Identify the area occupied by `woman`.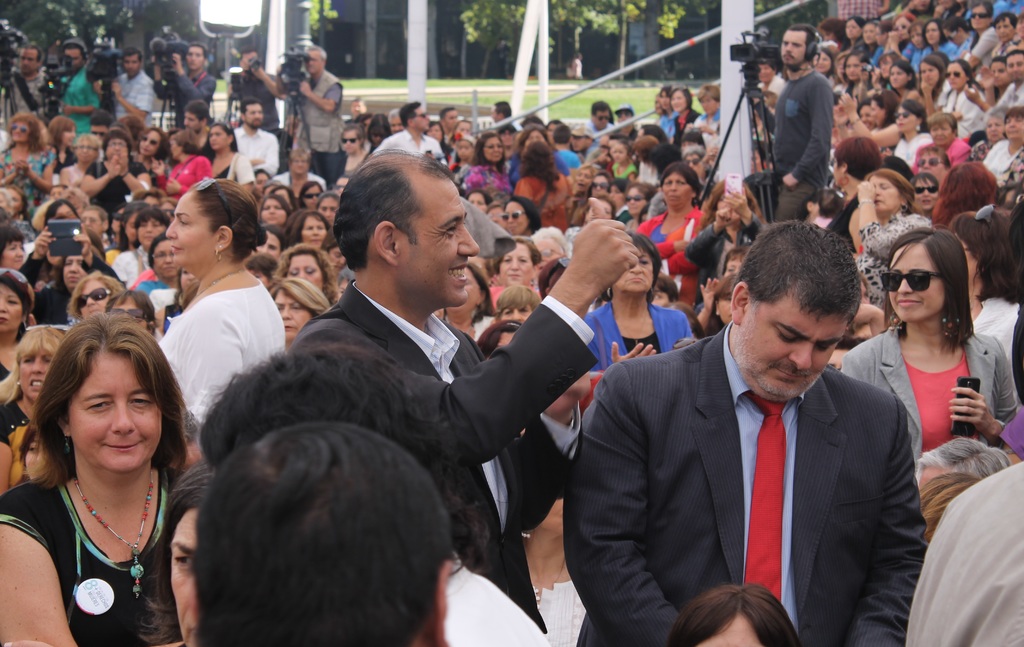
Area: locate(634, 160, 705, 306).
